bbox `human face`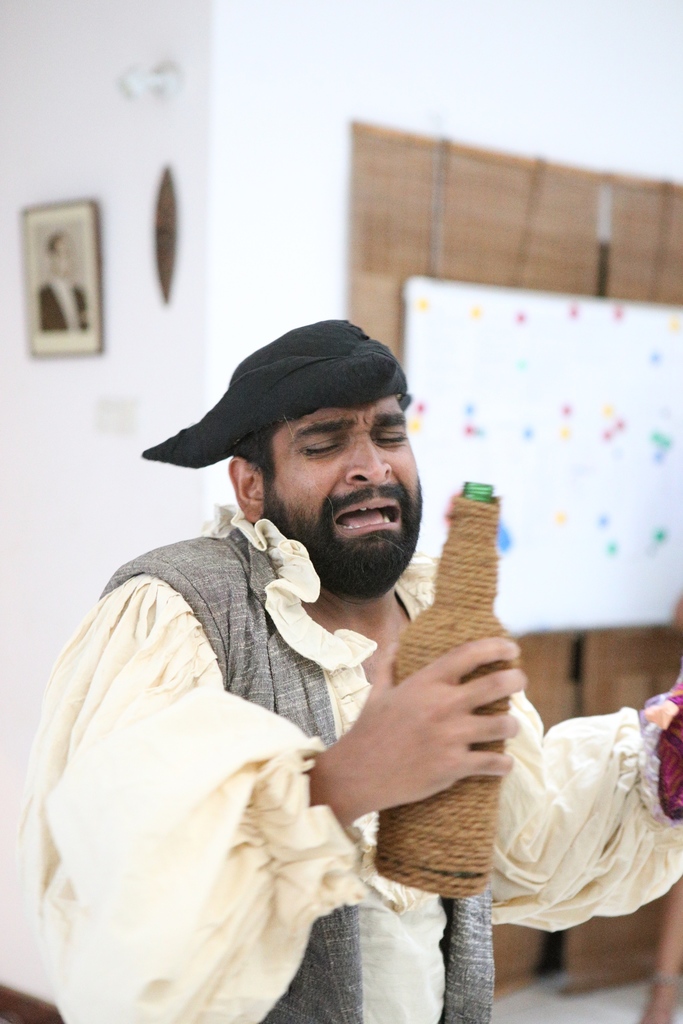
x1=270, y1=404, x2=410, y2=598
